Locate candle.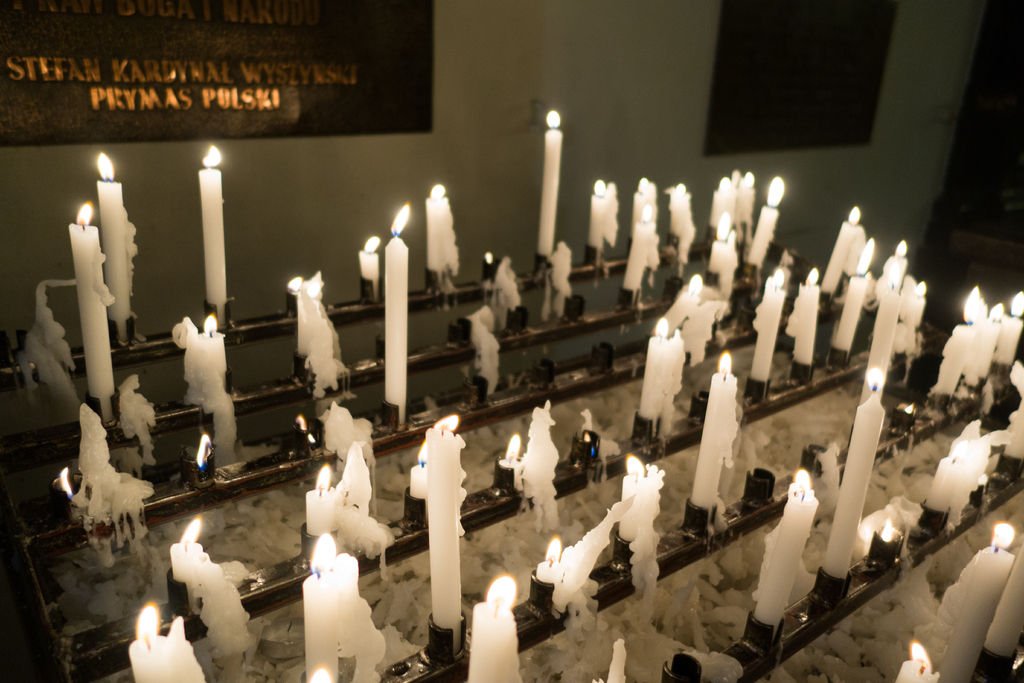
Bounding box: (left=800, top=273, right=817, bottom=360).
